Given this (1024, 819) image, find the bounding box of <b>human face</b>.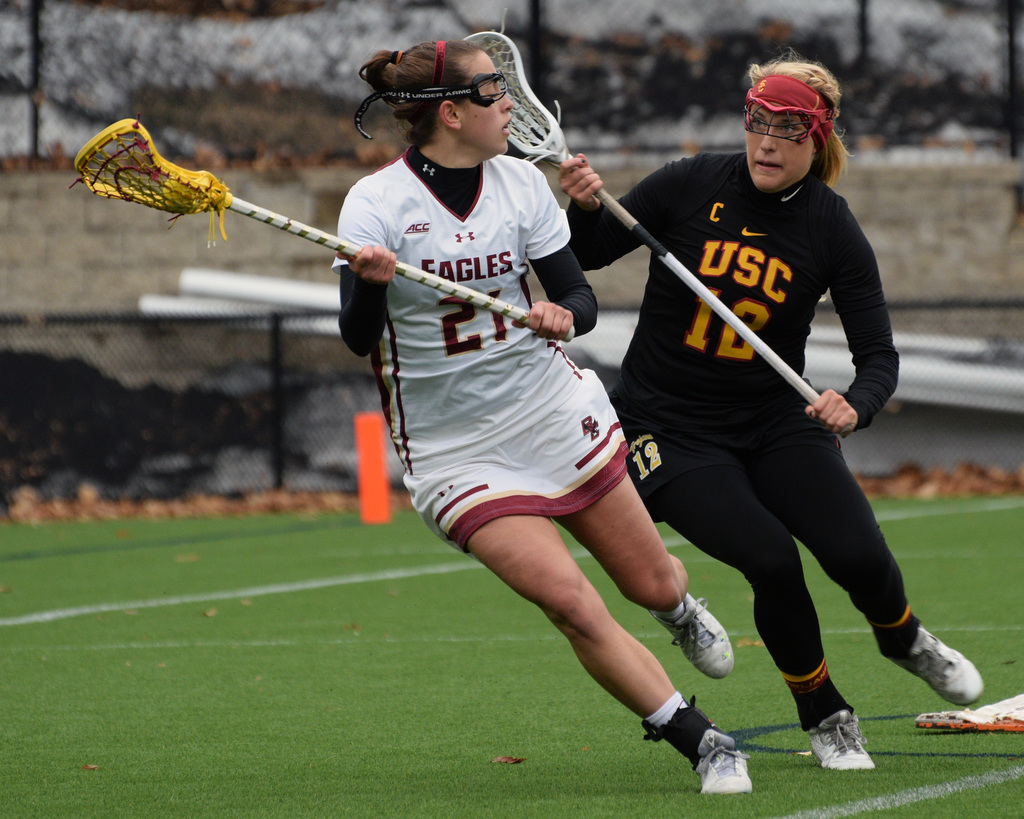
x1=743 y1=102 x2=813 y2=193.
